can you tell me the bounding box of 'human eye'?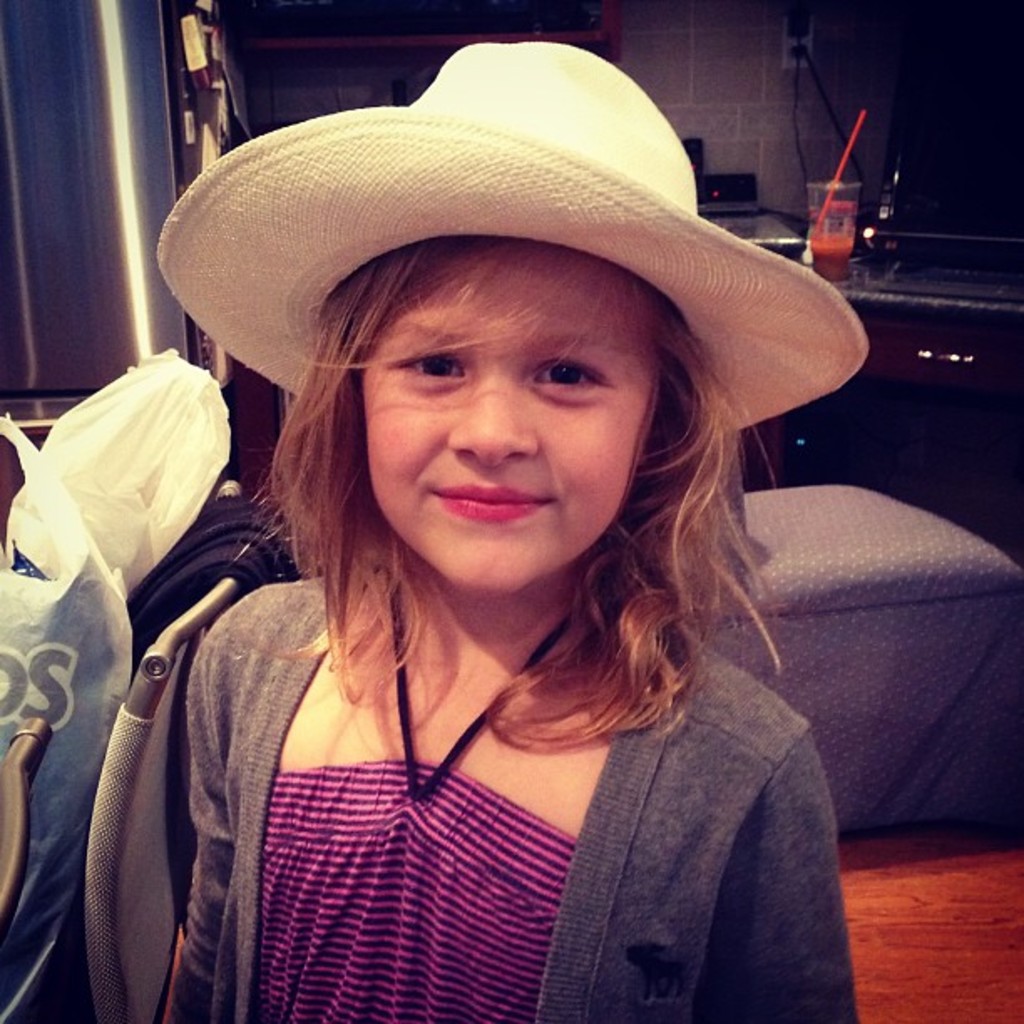
pyautogui.locateOnScreen(515, 350, 612, 410).
